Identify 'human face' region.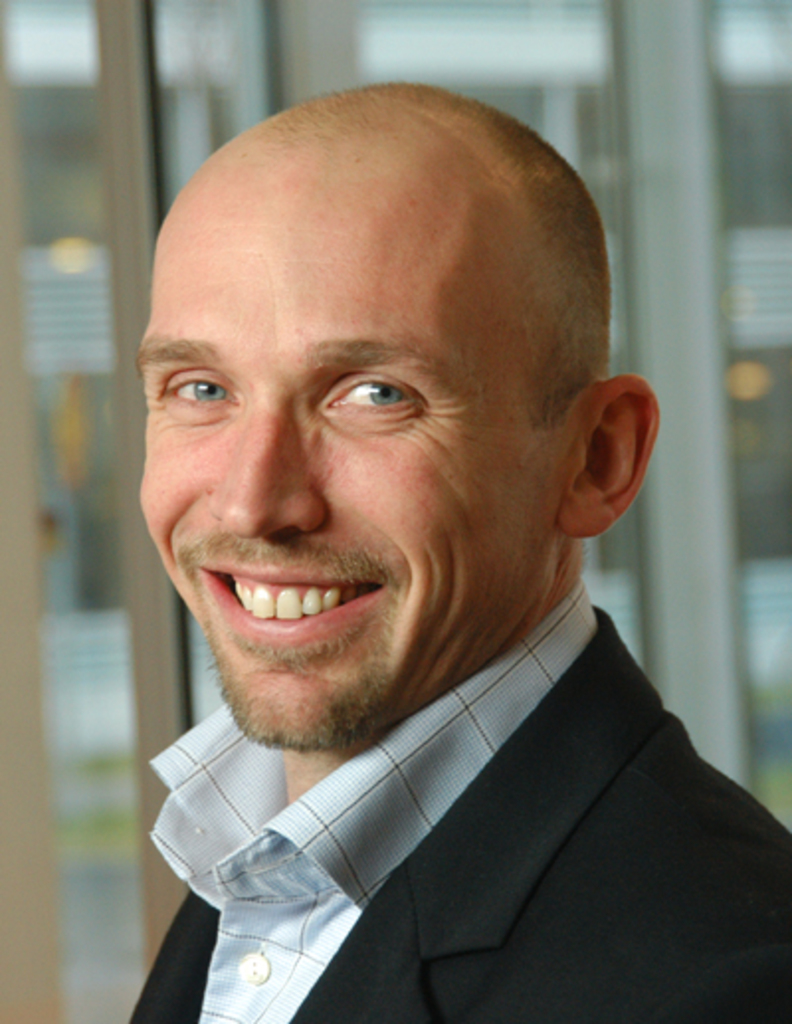
Region: <bbox>139, 206, 554, 749</bbox>.
